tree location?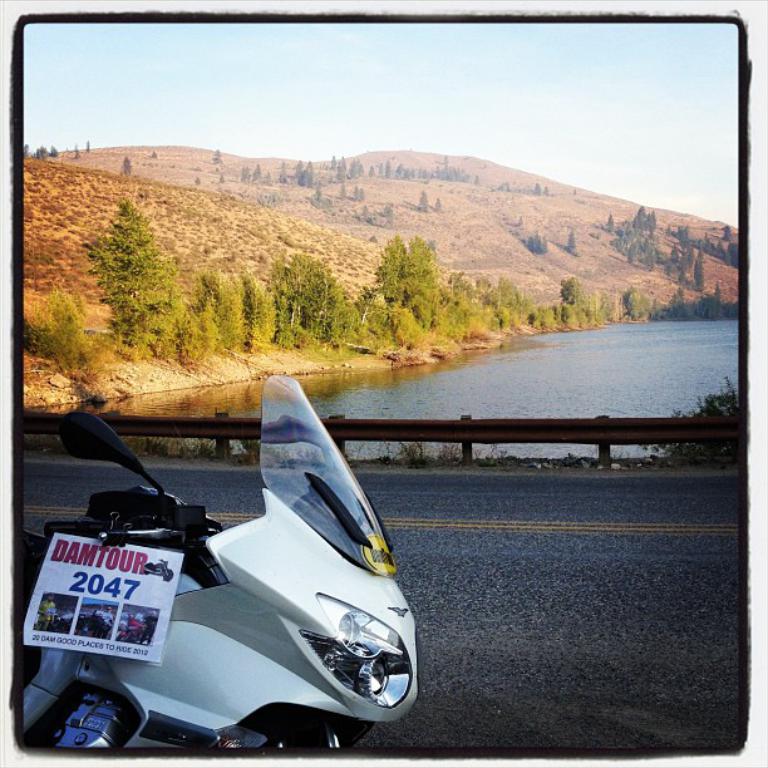
{"x1": 70, "y1": 182, "x2": 184, "y2": 374}
